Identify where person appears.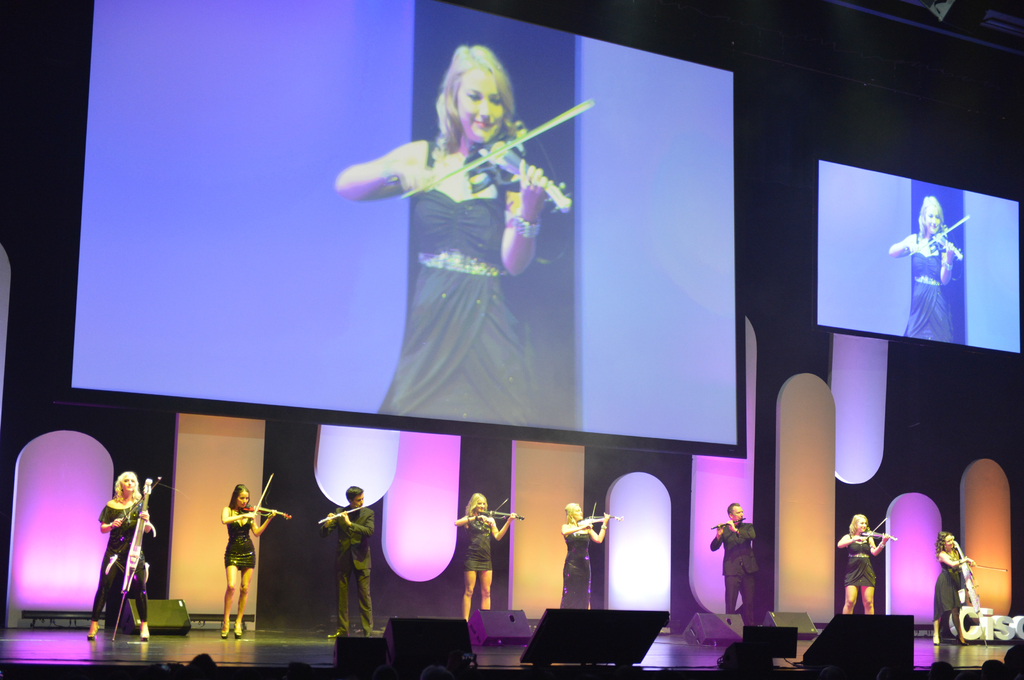
Appears at (561,502,609,608).
